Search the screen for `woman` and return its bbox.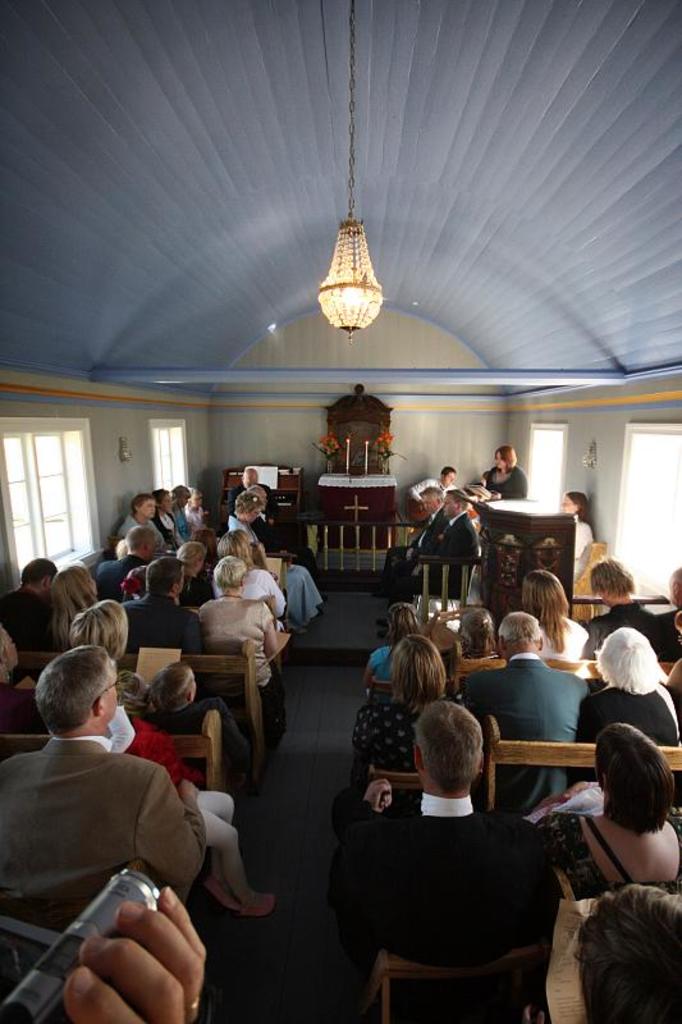
Found: crop(566, 717, 681, 933).
